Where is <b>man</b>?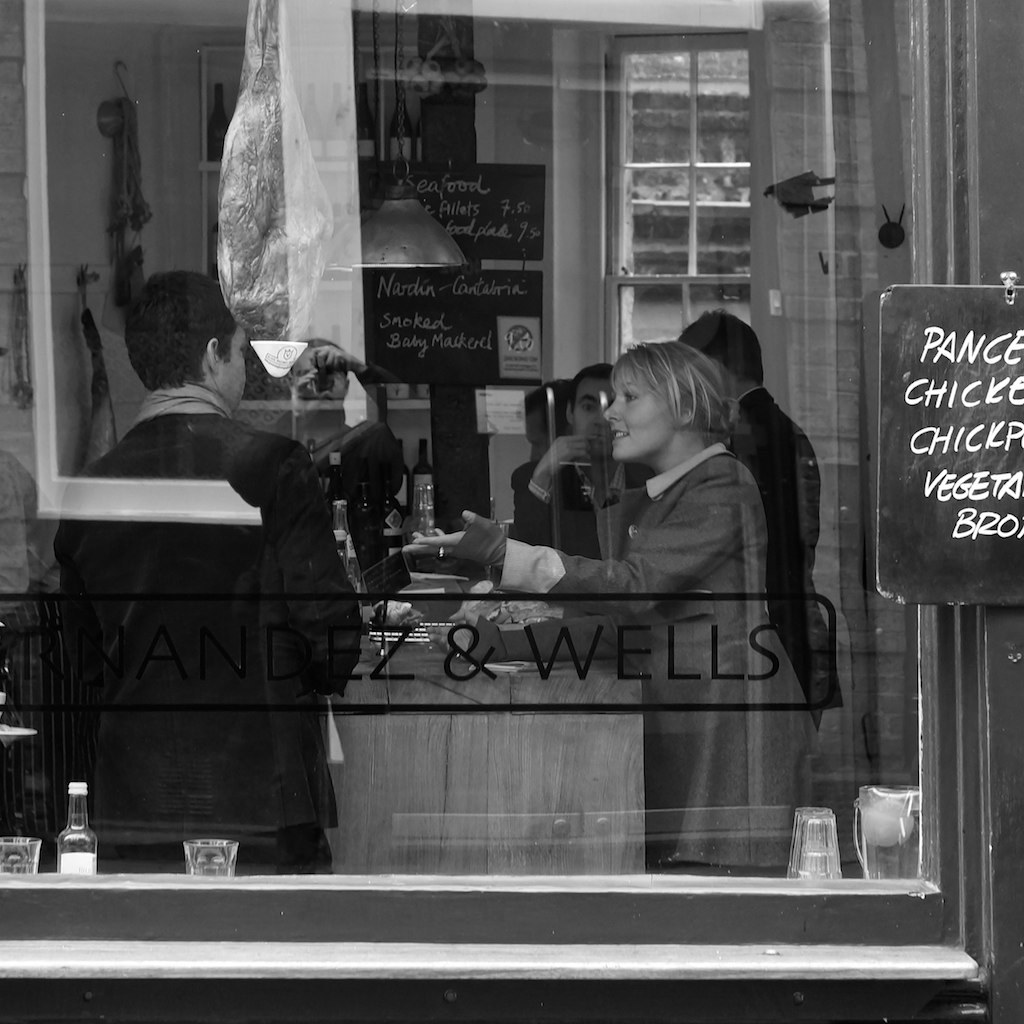
[88,298,390,850].
